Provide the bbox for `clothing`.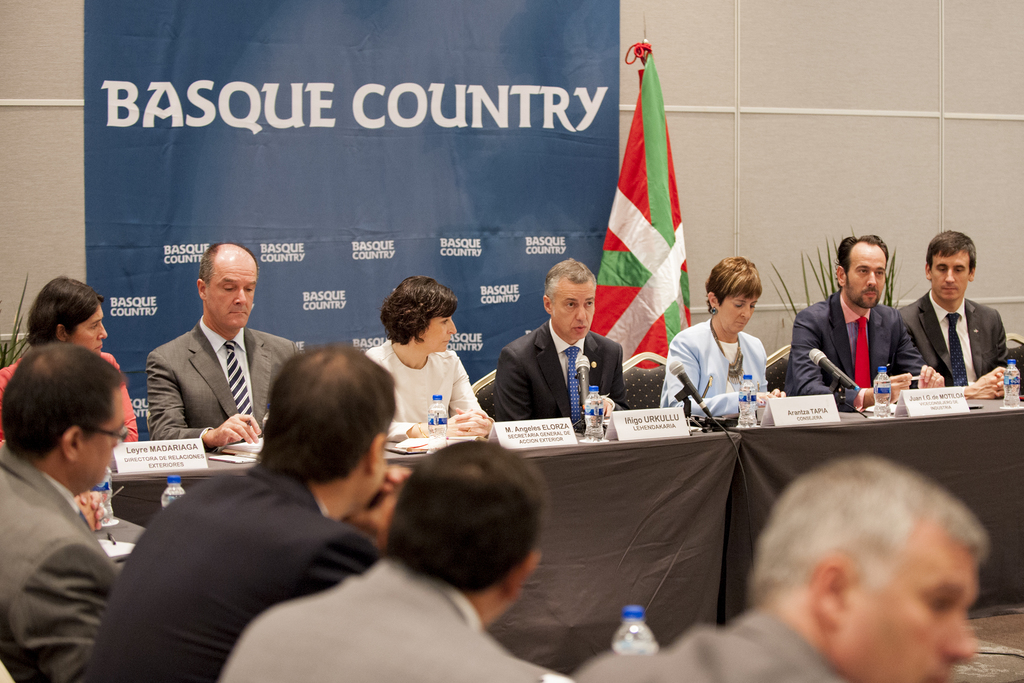
[left=570, top=610, right=849, bottom=682].
